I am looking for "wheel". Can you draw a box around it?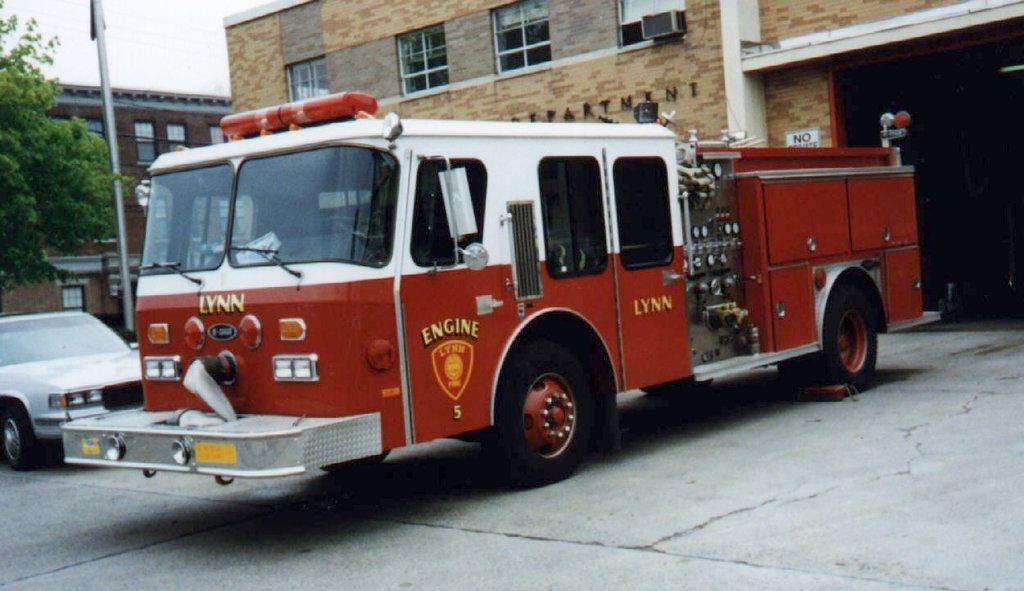
Sure, the bounding box is {"left": 490, "top": 345, "right": 605, "bottom": 464}.
